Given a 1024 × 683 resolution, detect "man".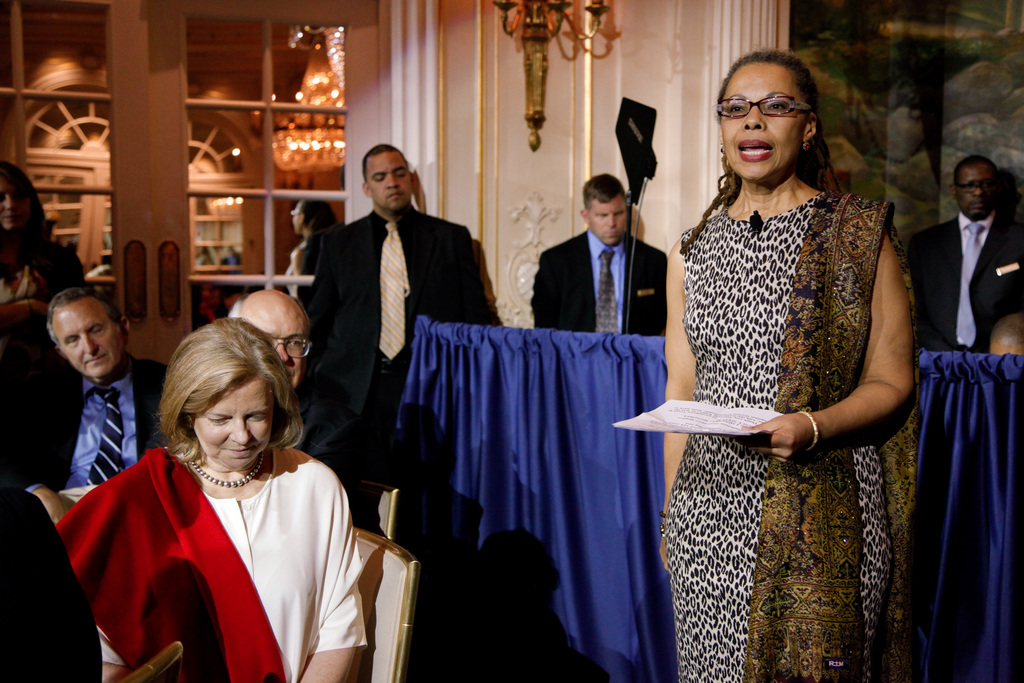
bbox=(307, 145, 497, 476).
